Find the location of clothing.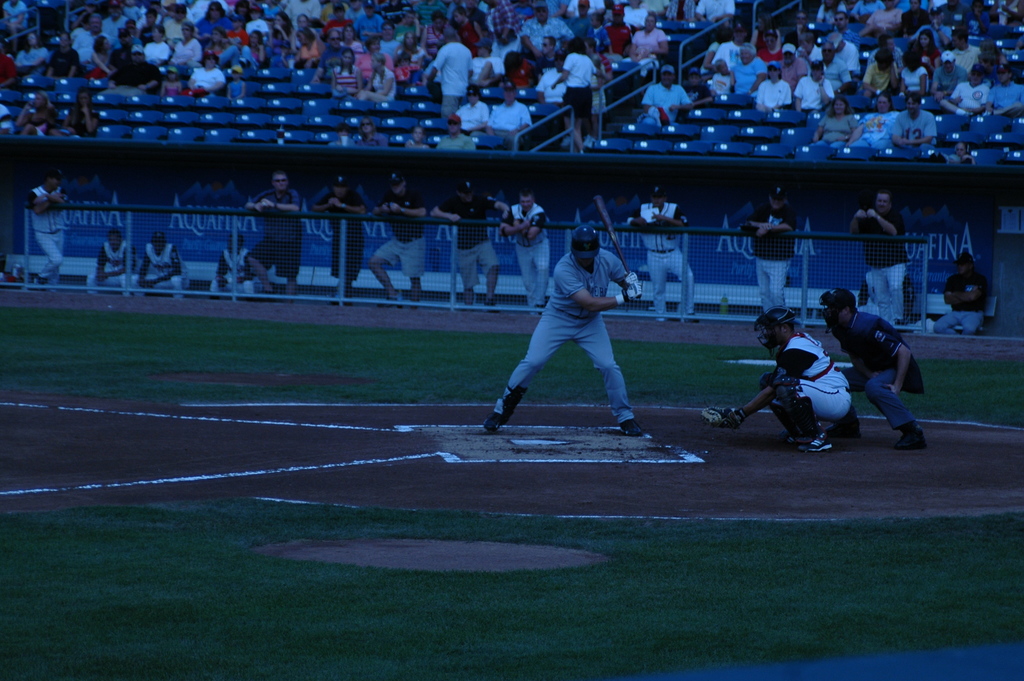
Location: Rect(437, 193, 497, 291).
